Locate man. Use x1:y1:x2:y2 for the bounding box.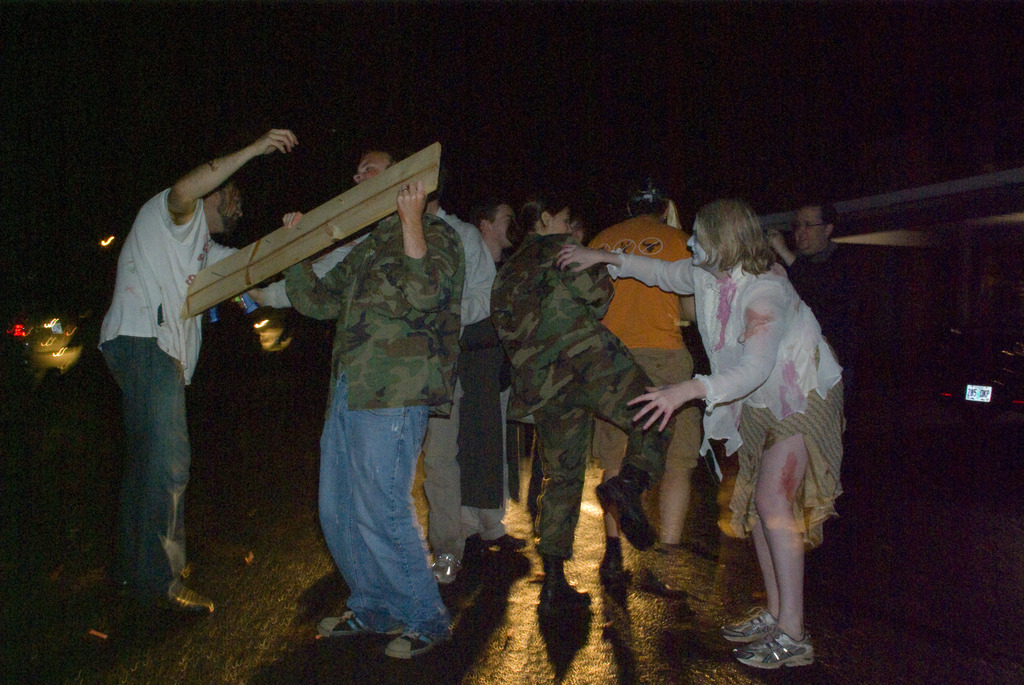
277:144:464:663.
